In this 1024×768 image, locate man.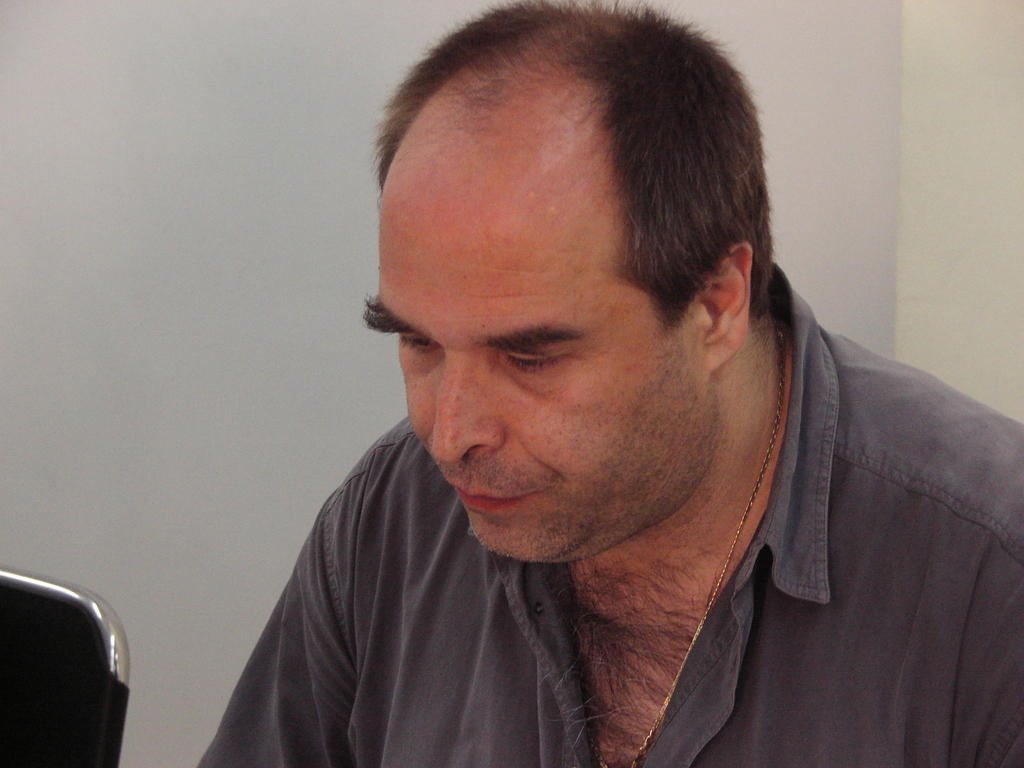
Bounding box: left=195, top=0, right=1023, bottom=767.
